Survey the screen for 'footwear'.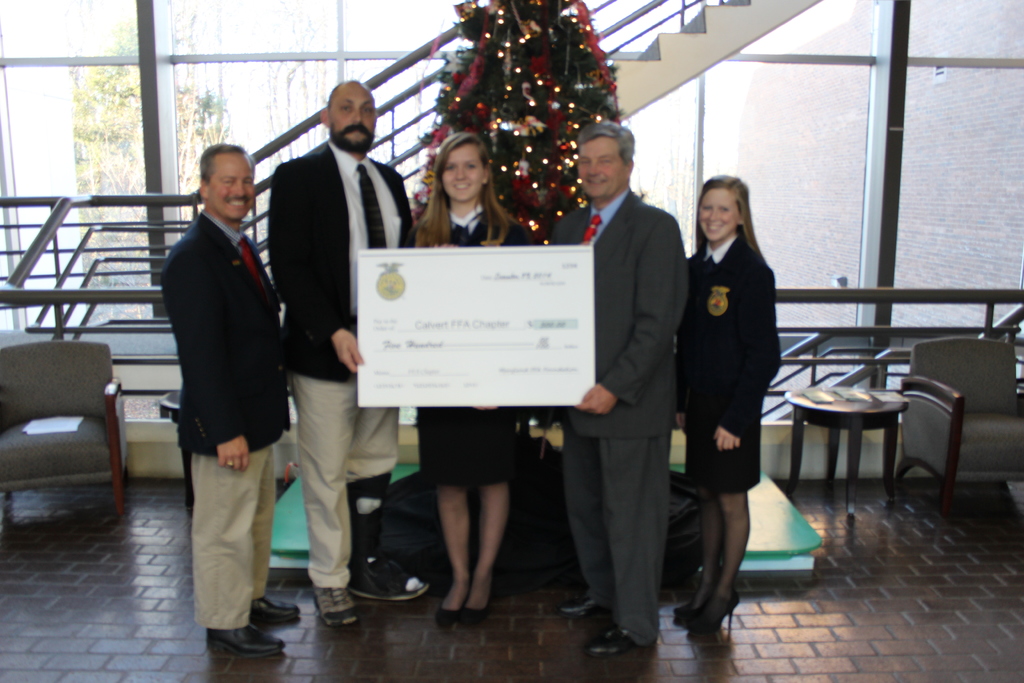
Survey found: {"left": 460, "top": 582, "right": 493, "bottom": 629}.
